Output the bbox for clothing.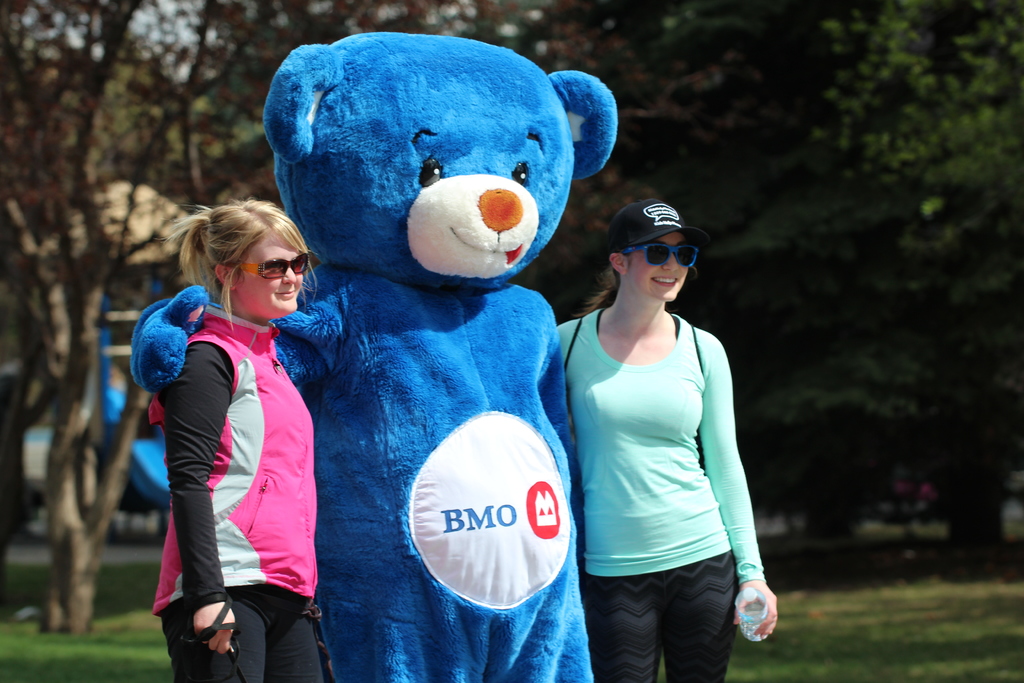
box(587, 552, 732, 682).
